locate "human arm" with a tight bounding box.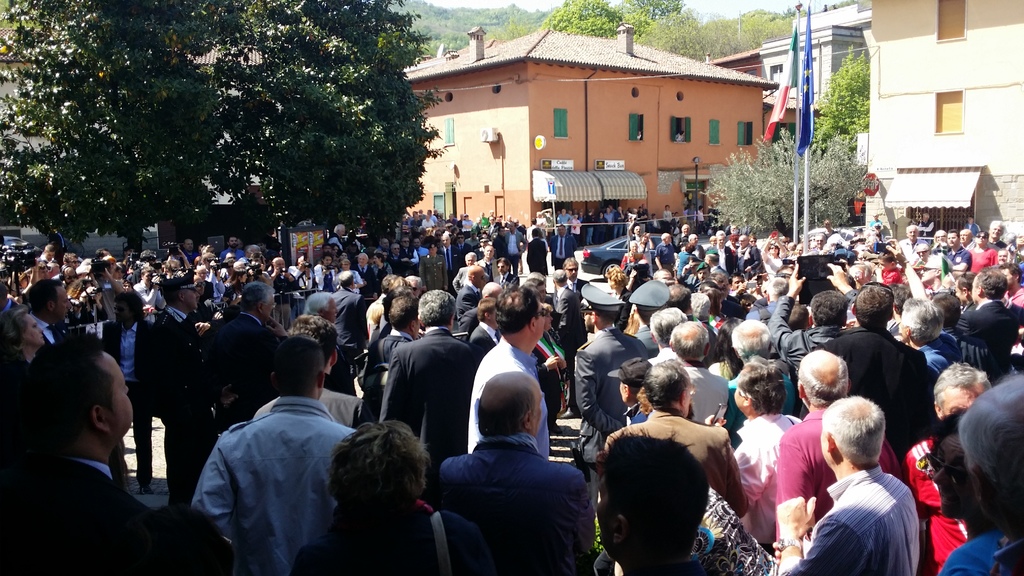
x1=92 y1=290 x2=106 y2=317.
